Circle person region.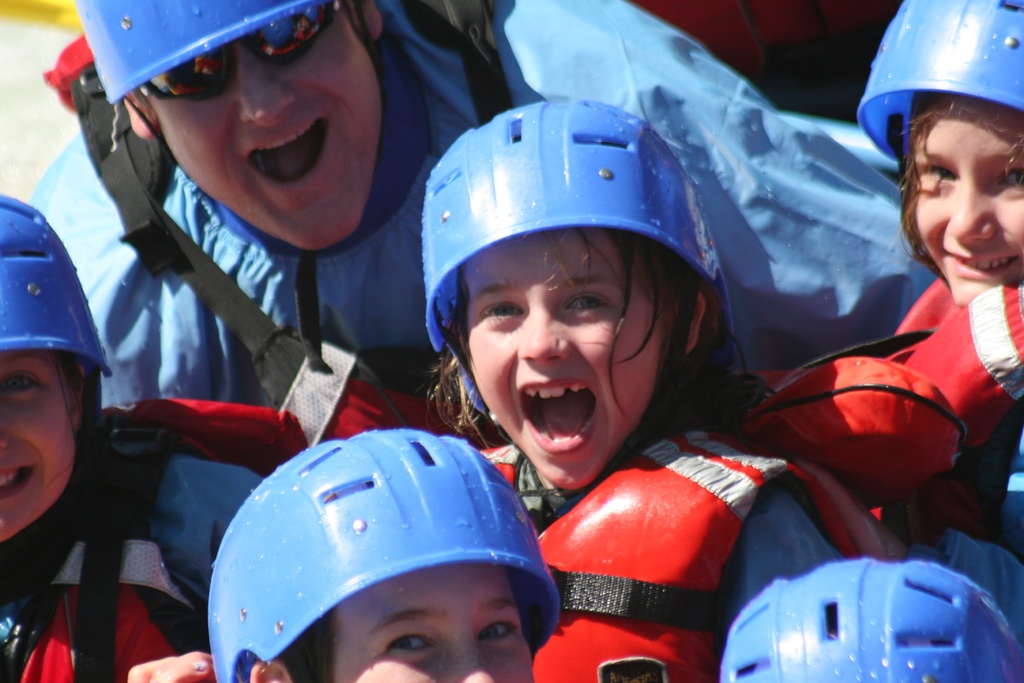
Region: (left=0, top=199, right=323, bottom=682).
